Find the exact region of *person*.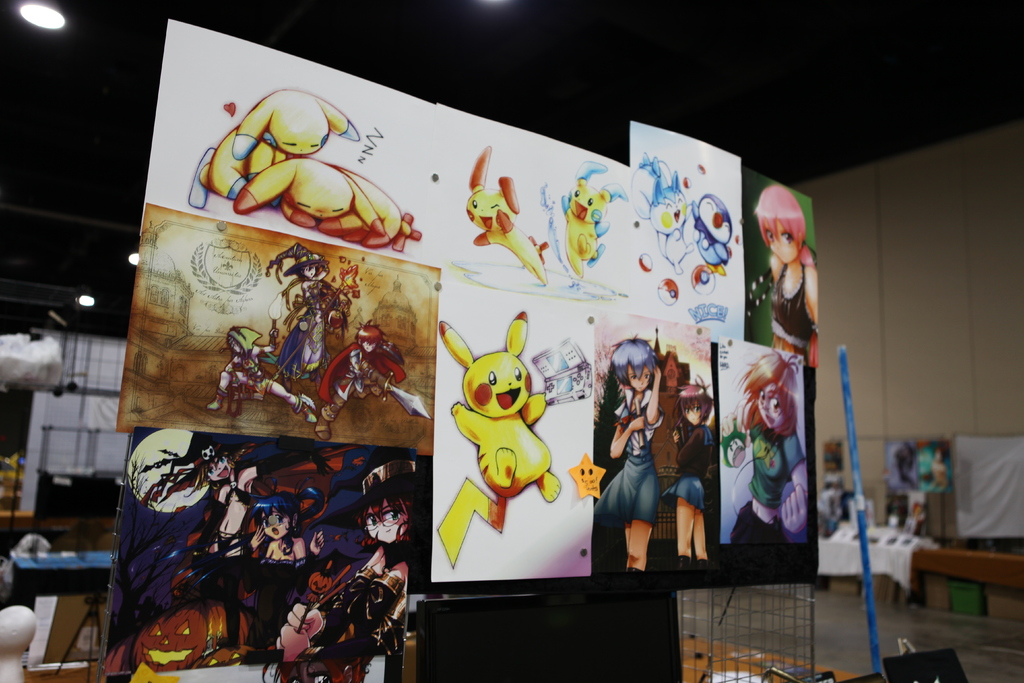
Exact region: bbox=(316, 318, 406, 438).
